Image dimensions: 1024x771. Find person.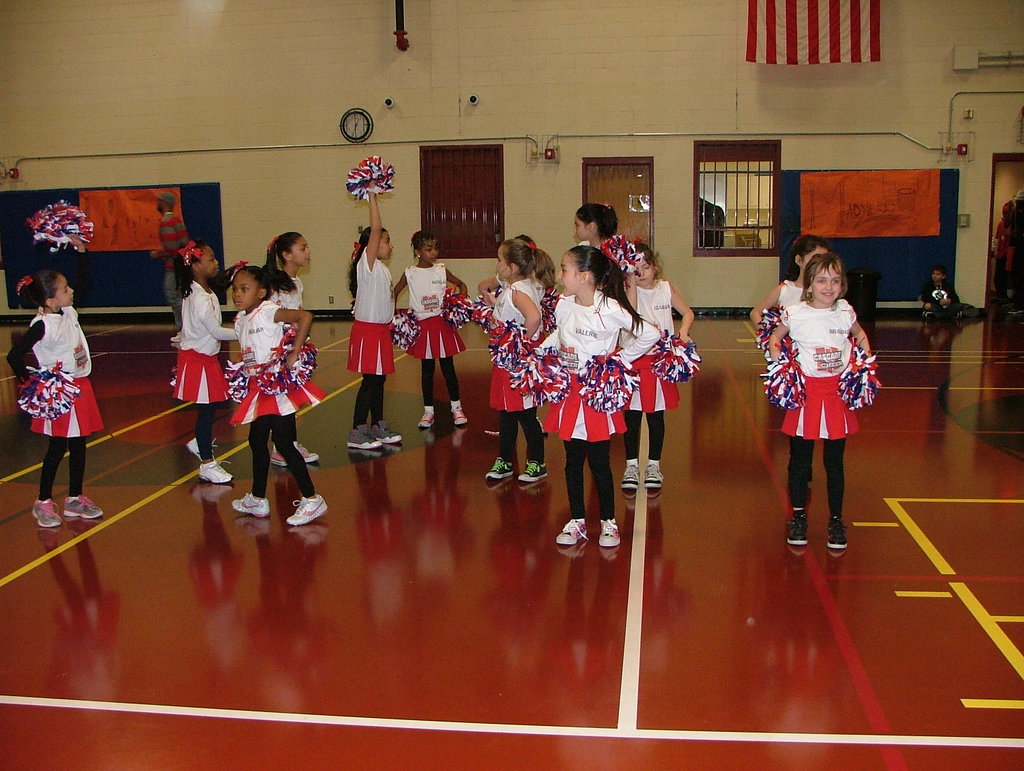
x1=472, y1=236, x2=560, y2=440.
